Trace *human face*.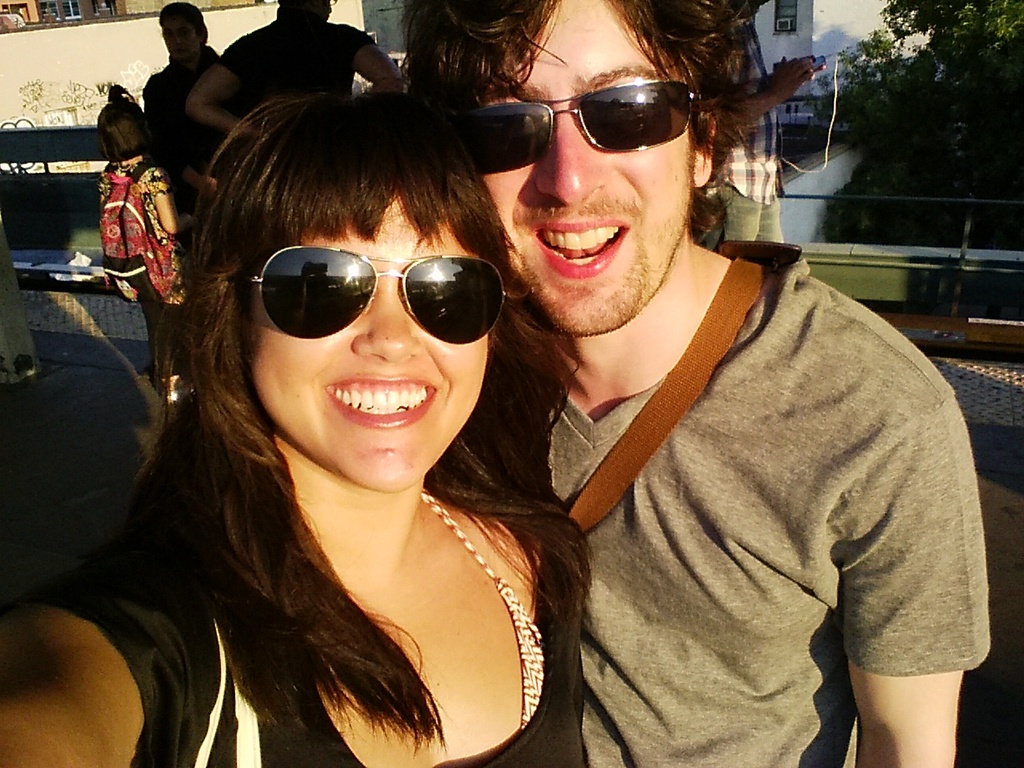
Traced to select_region(246, 202, 488, 490).
